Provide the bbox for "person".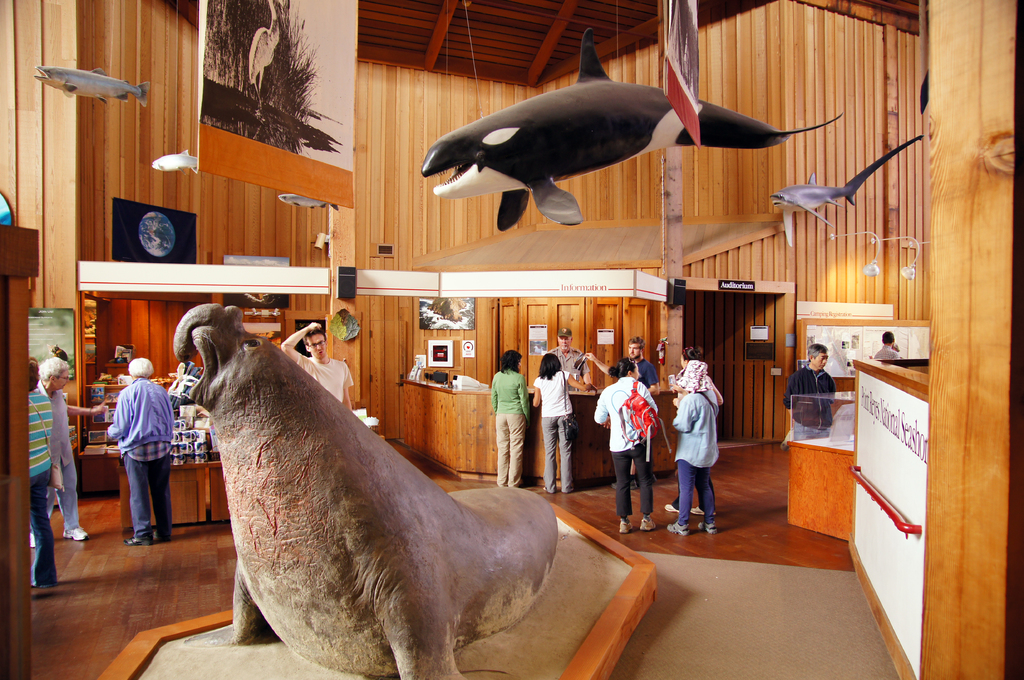
<region>530, 353, 600, 486</region>.
